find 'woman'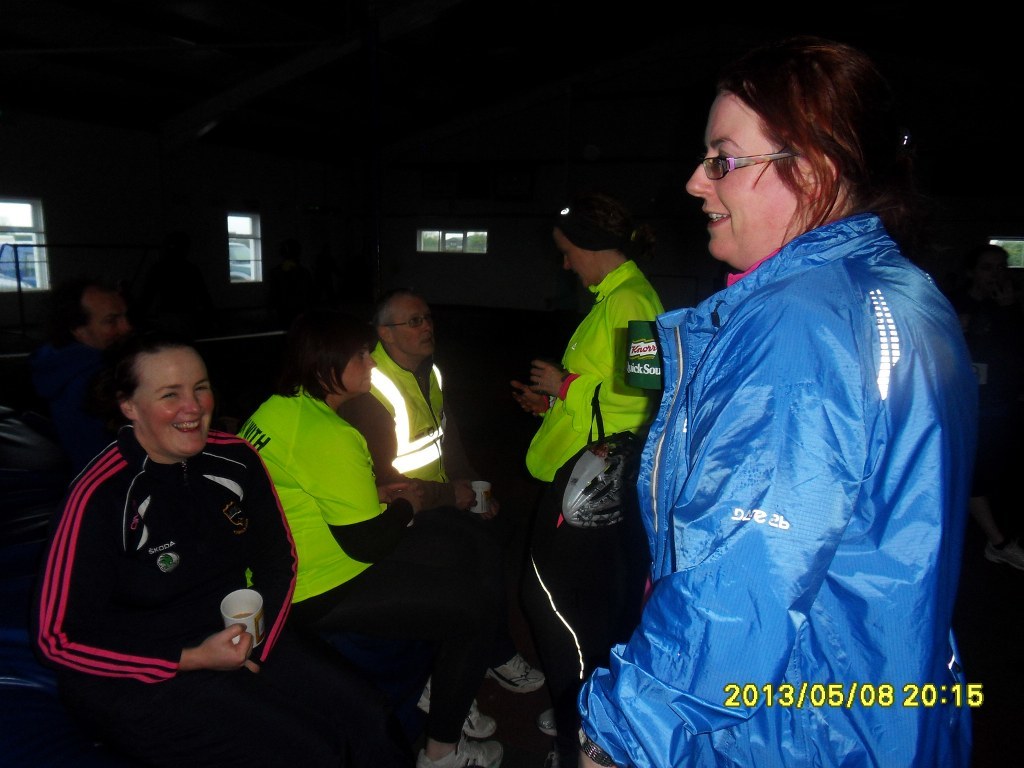
l=38, t=303, r=297, b=740
